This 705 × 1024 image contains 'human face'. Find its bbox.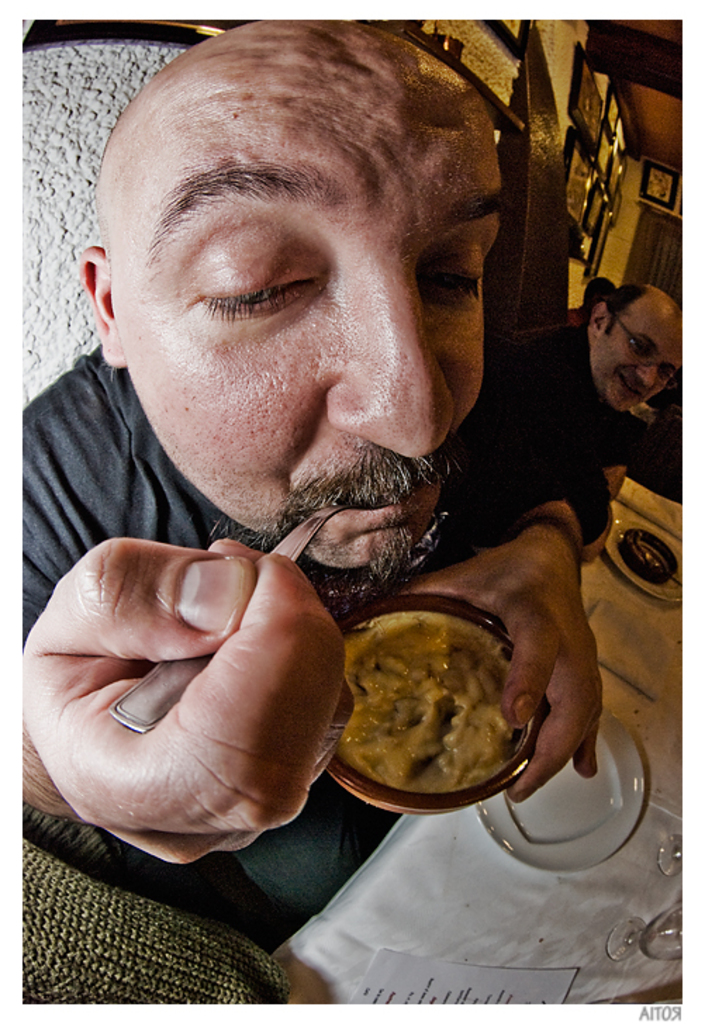
<box>590,298,688,418</box>.
